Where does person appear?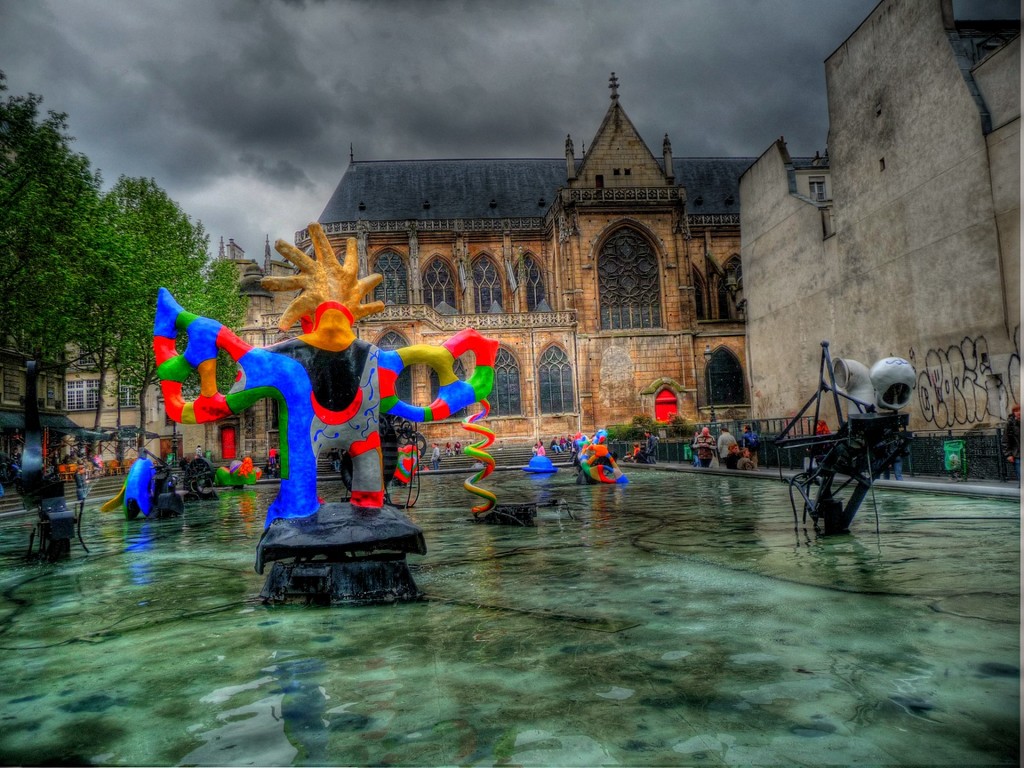
Appears at box=[536, 442, 543, 458].
